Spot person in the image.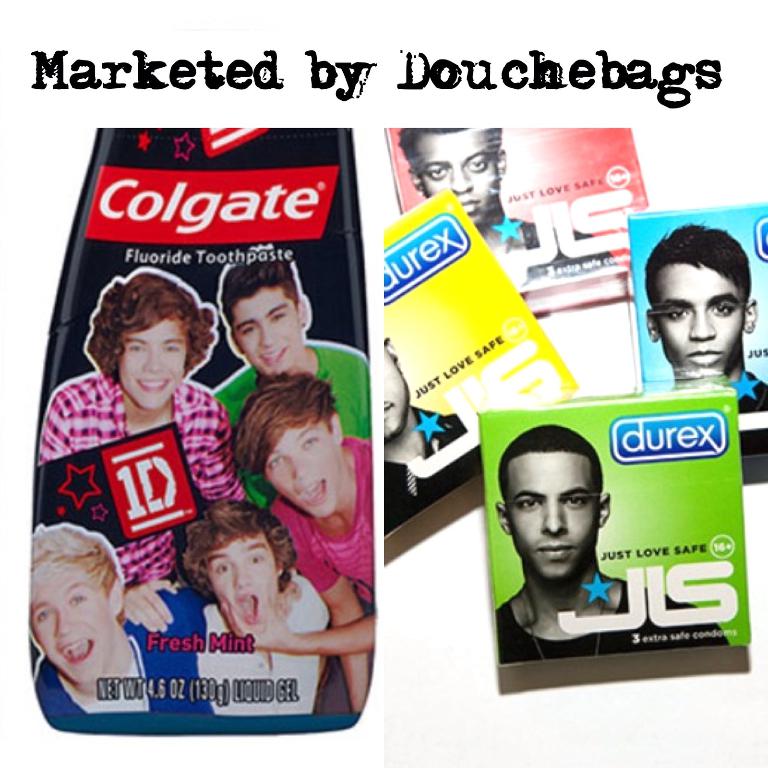
person found at [209,253,372,444].
